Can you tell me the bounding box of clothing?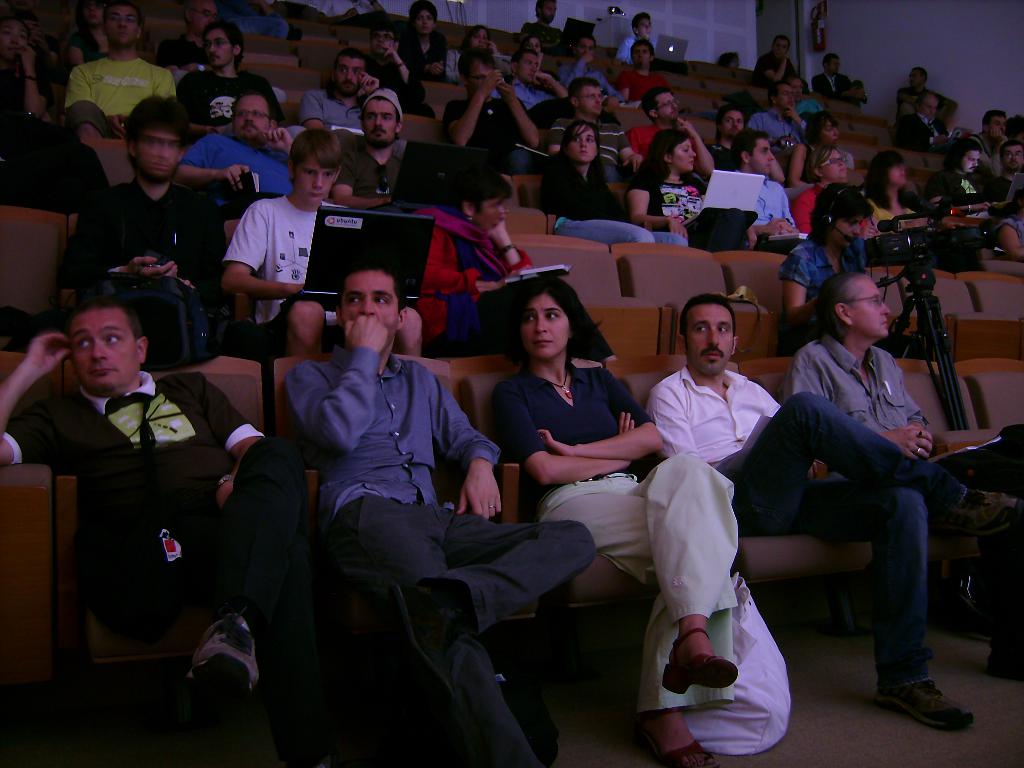
region(795, 182, 860, 237).
